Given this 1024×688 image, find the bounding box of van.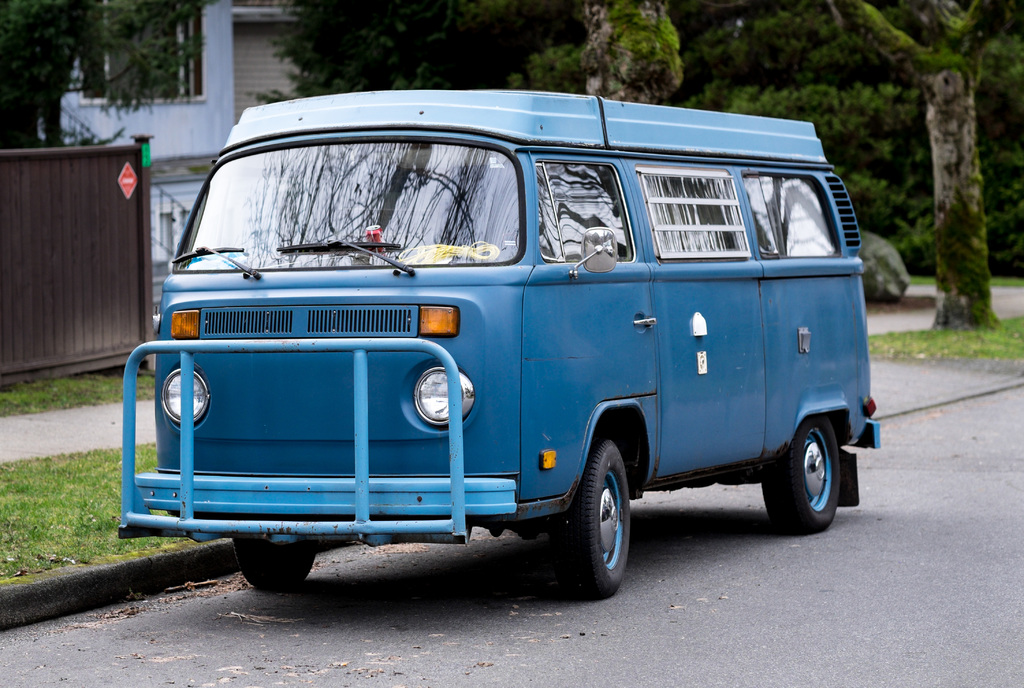
(x1=115, y1=81, x2=883, y2=593).
